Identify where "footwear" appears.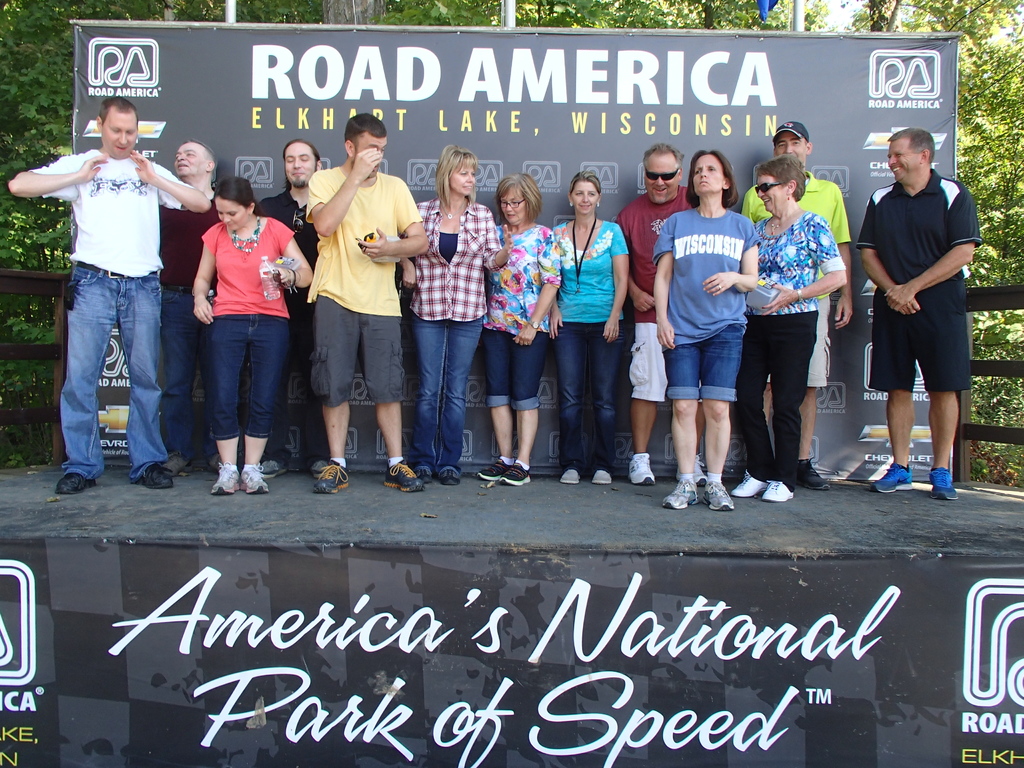
Appears at Rect(927, 467, 959, 499).
